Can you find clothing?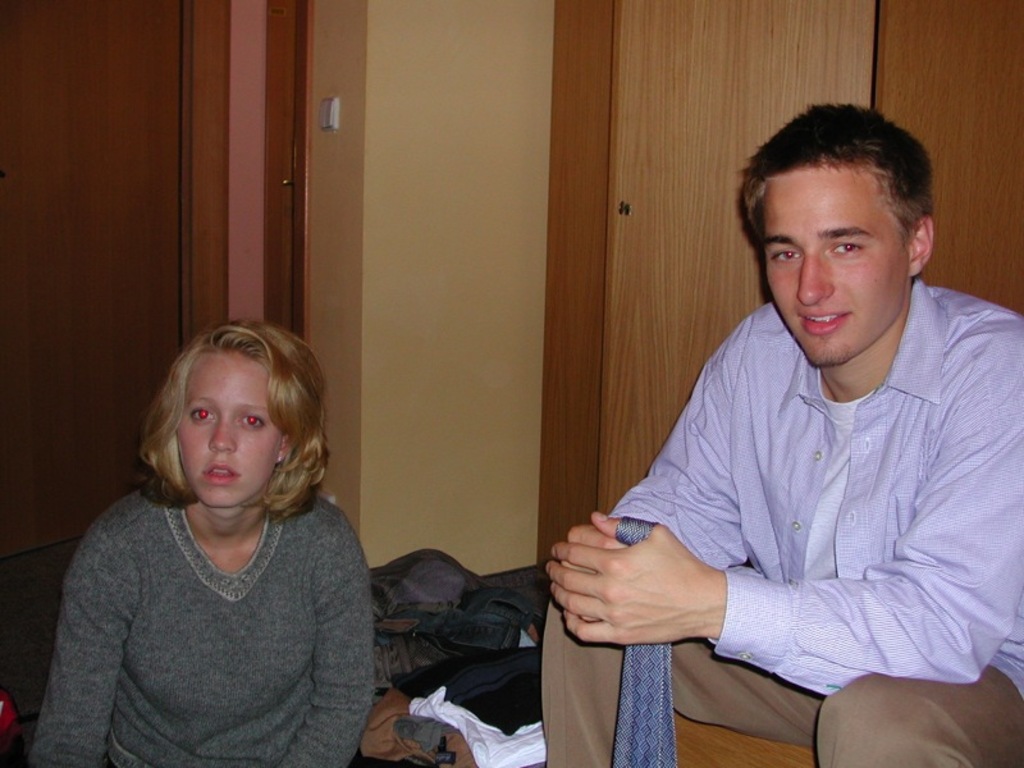
Yes, bounding box: region(13, 479, 381, 767).
